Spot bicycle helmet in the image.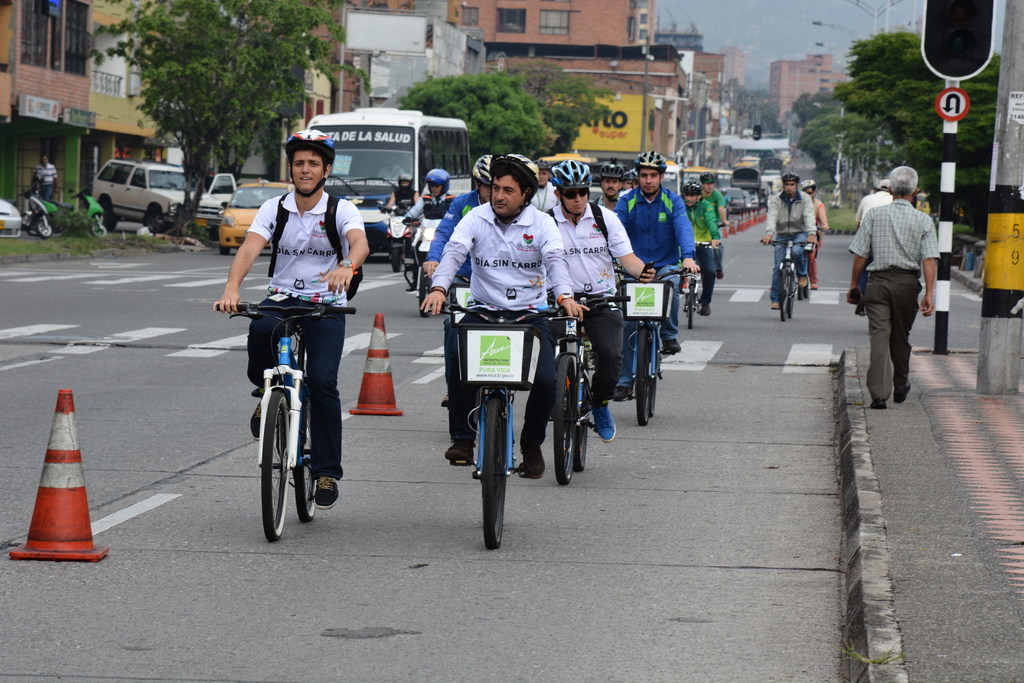
bicycle helmet found at <bbox>488, 151, 536, 198</bbox>.
